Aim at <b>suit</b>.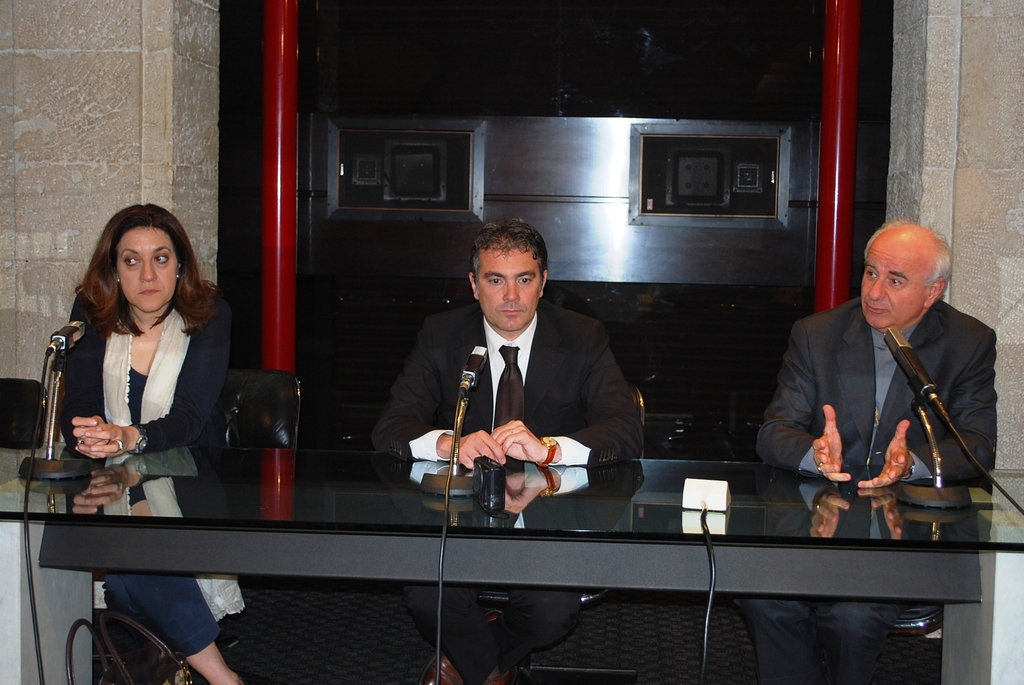
Aimed at {"left": 742, "top": 294, "right": 998, "bottom": 684}.
